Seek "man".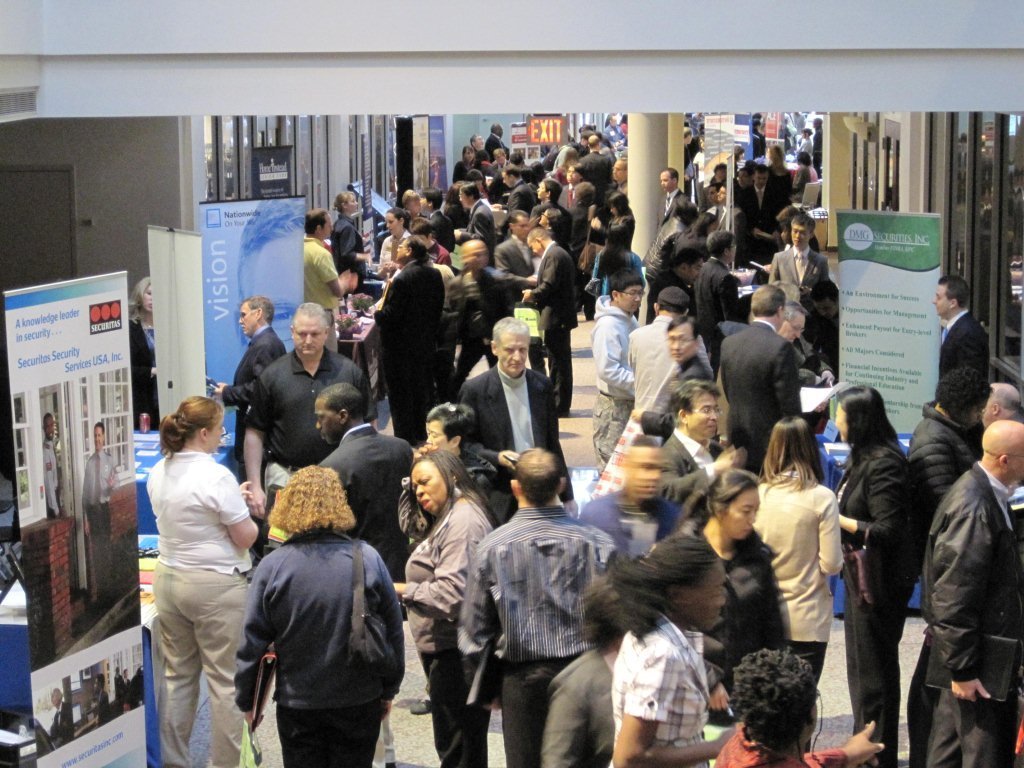
bbox=[205, 295, 291, 562].
